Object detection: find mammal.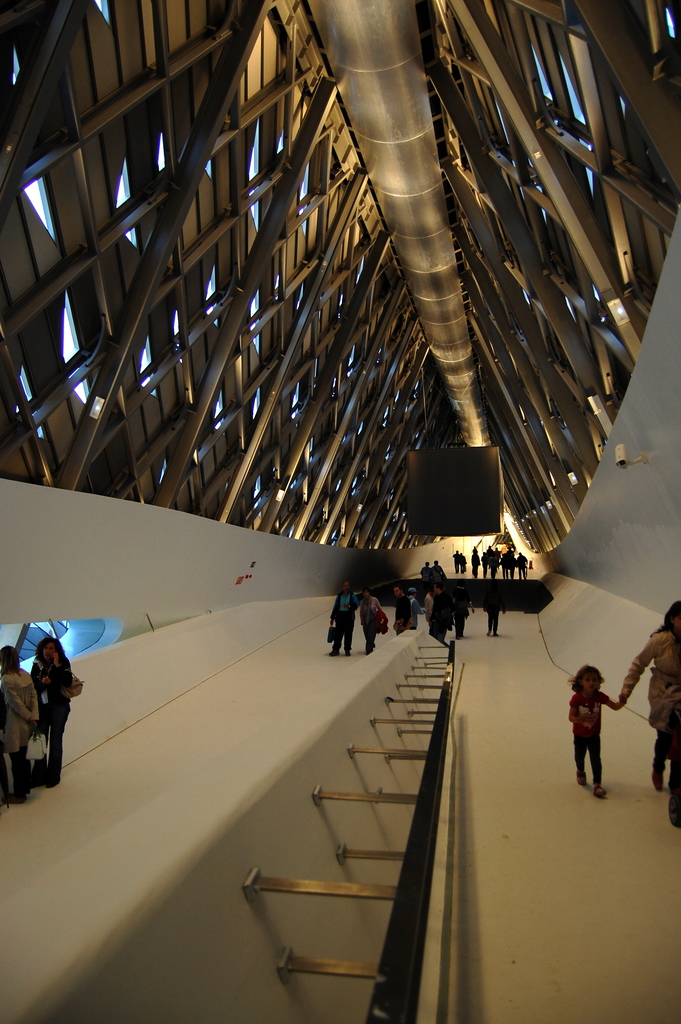
crop(617, 598, 680, 789).
